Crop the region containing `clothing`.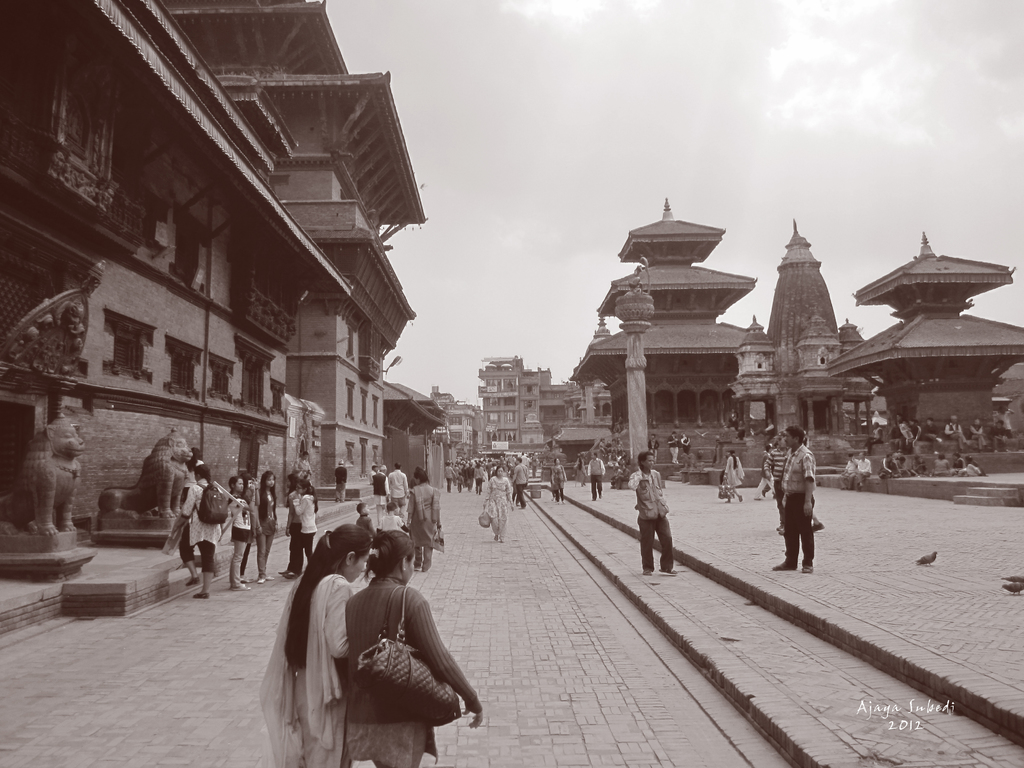
Crop region: 346 576 475 767.
